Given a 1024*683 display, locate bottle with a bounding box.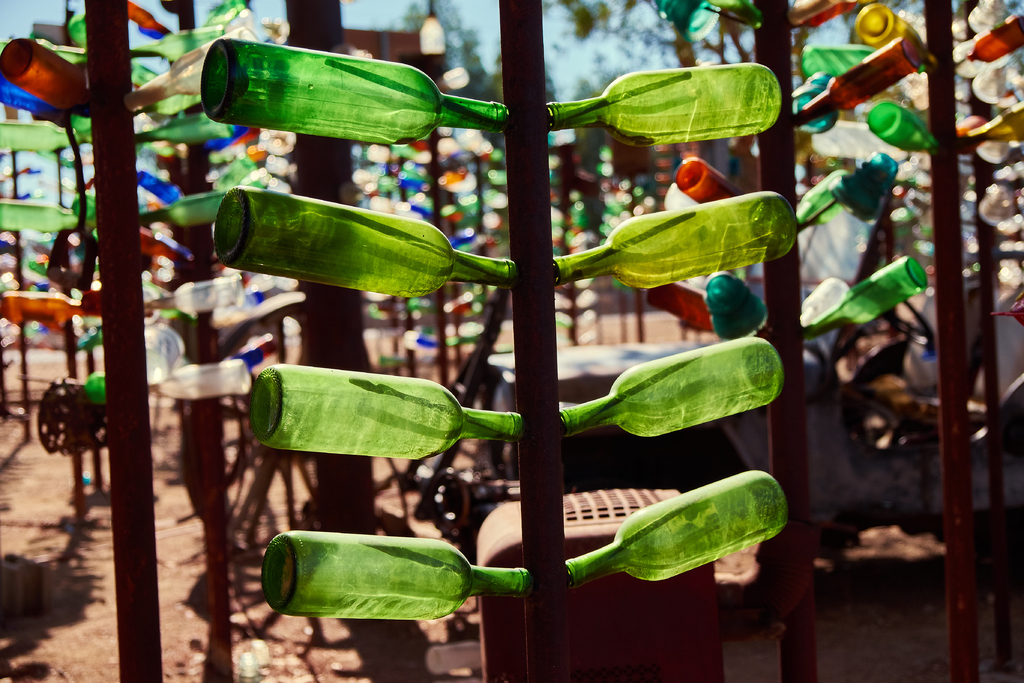
Located: <bbox>639, 0, 724, 42</bbox>.
